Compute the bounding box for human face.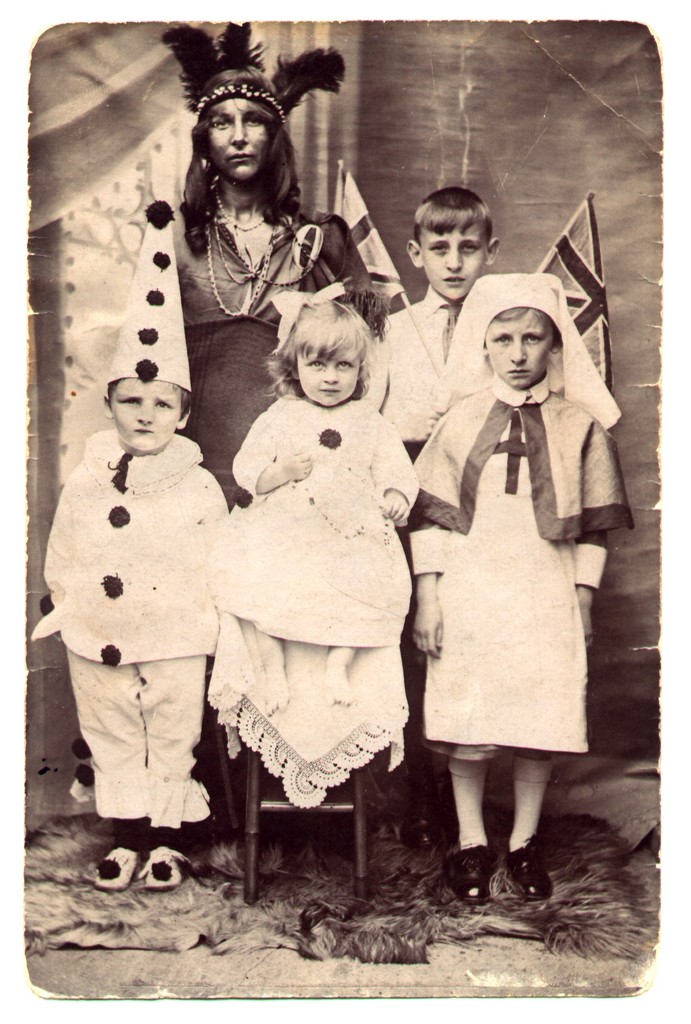
box(297, 349, 359, 407).
